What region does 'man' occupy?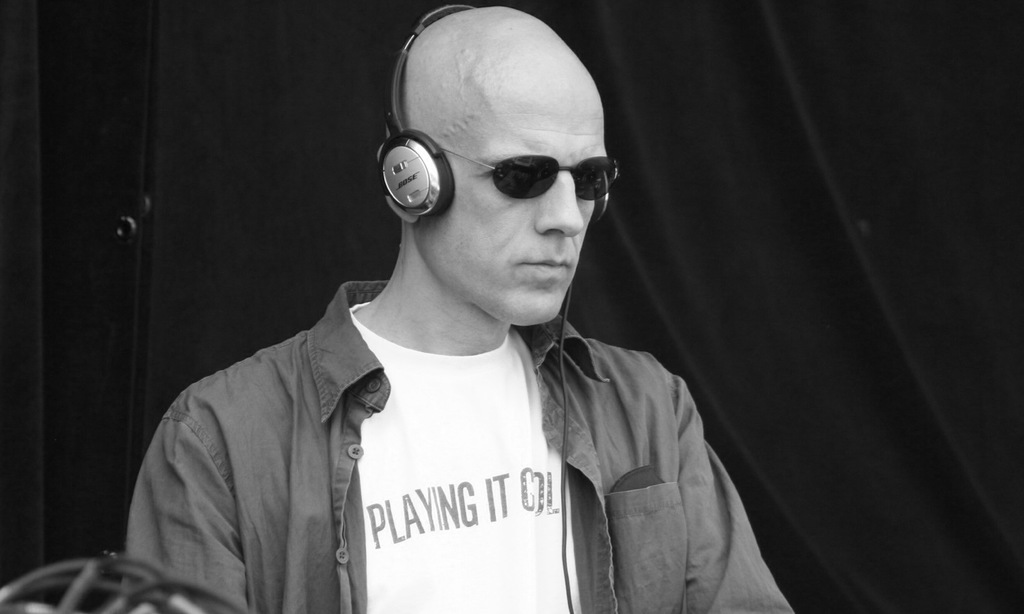
crop(111, 13, 779, 593).
